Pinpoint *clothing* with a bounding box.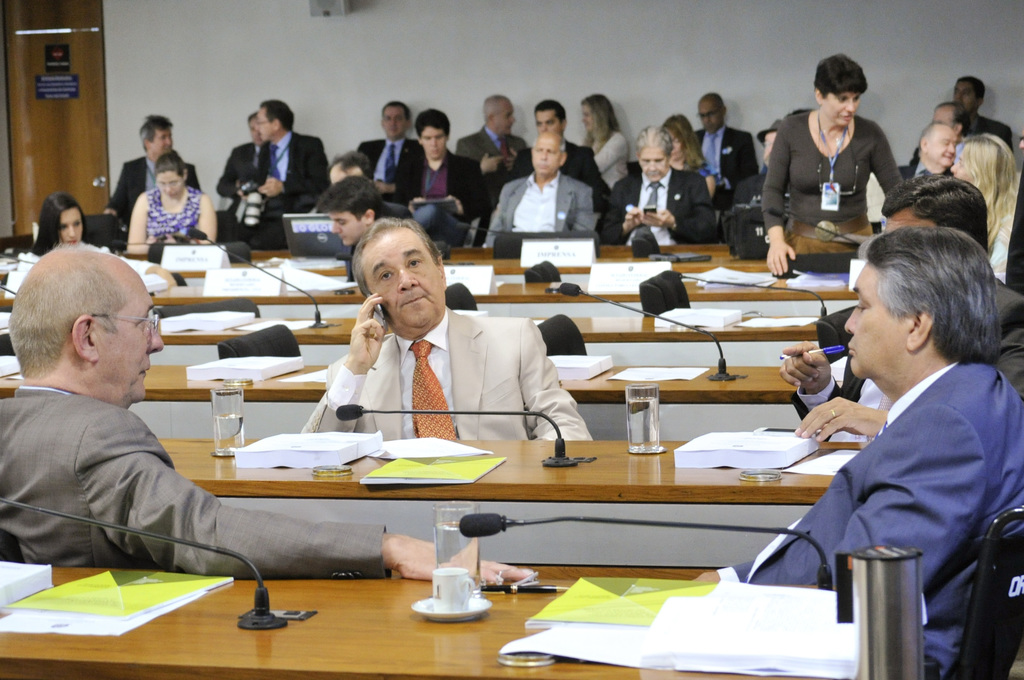
<bbox>582, 133, 628, 190</bbox>.
